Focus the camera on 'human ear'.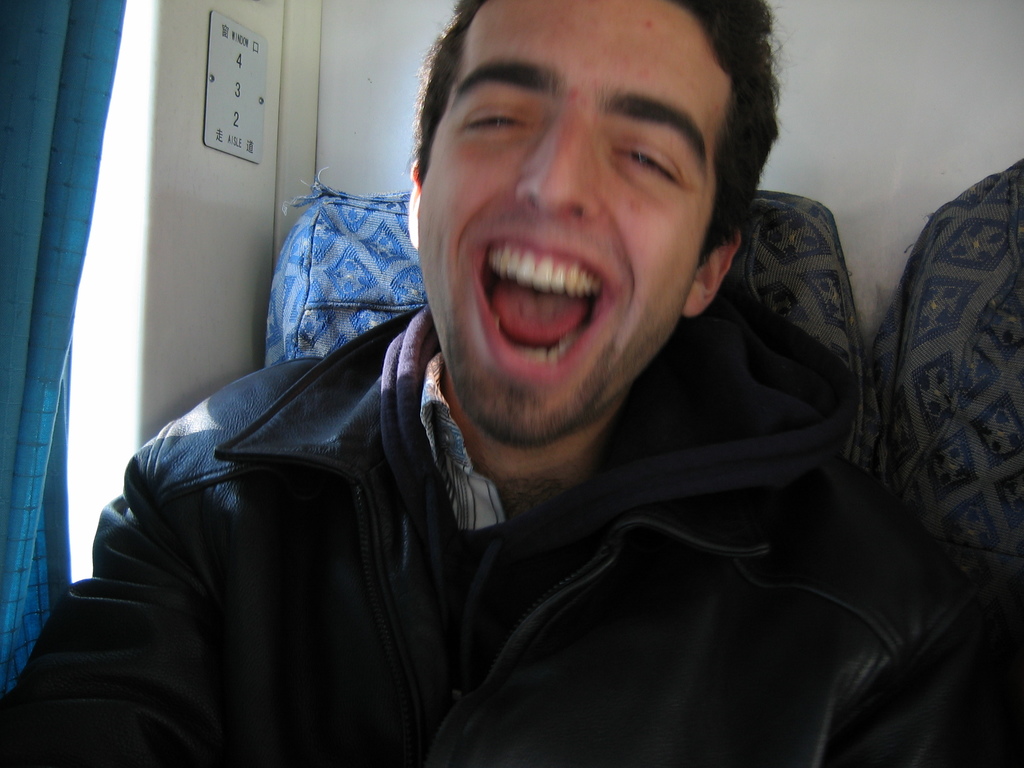
Focus region: {"left": 682, "top": 227, "right": 745, "bottom": 316}.
